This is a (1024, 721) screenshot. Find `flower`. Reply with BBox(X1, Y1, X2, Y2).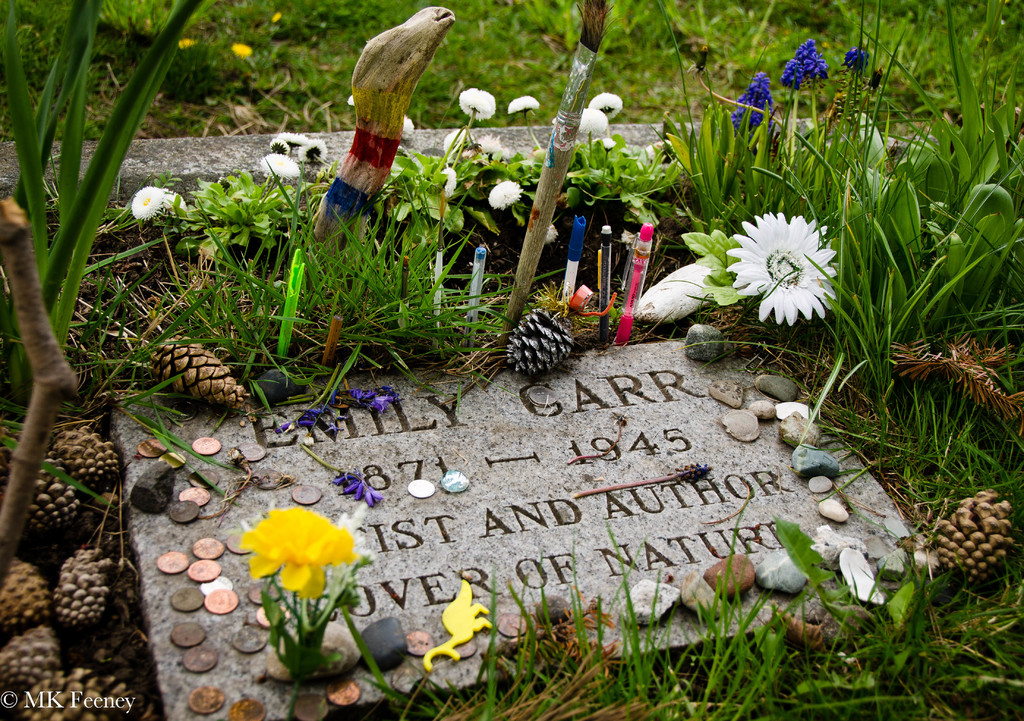
BBox(848, 48, 874, 69).
